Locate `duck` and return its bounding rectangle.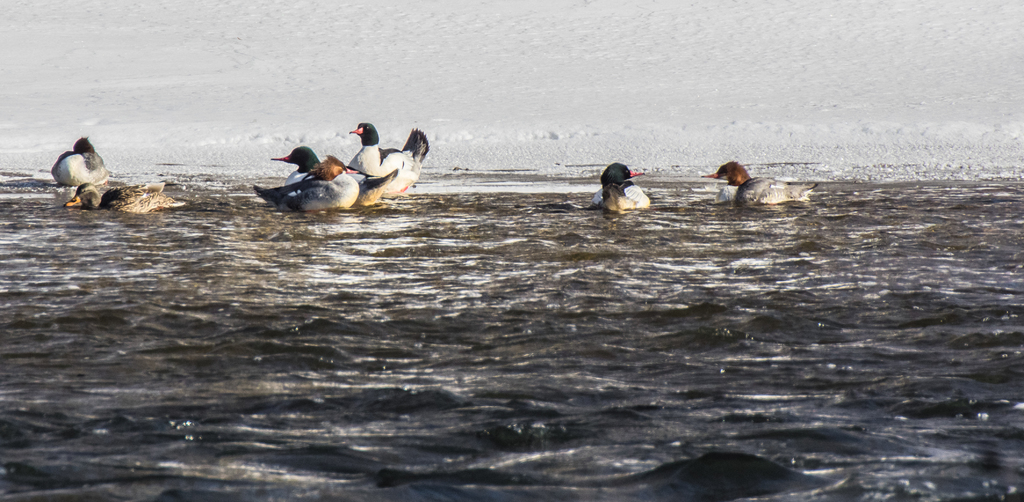
[350,126,433,197].
